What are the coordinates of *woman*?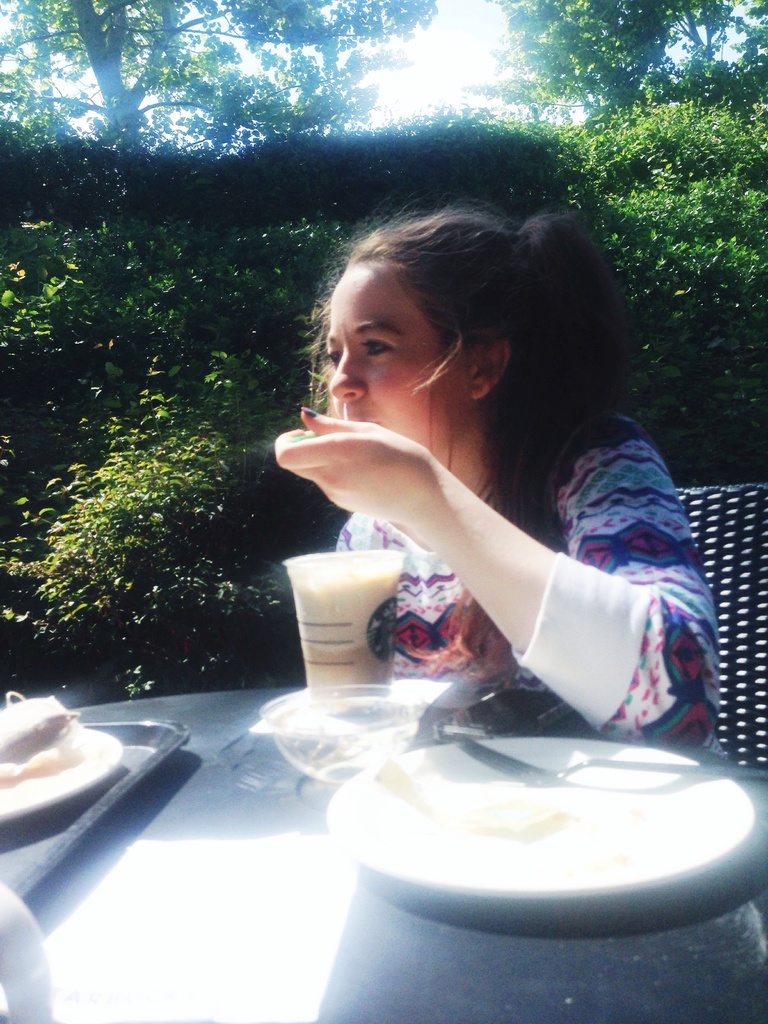
locate(220, 188, 719, 747).
